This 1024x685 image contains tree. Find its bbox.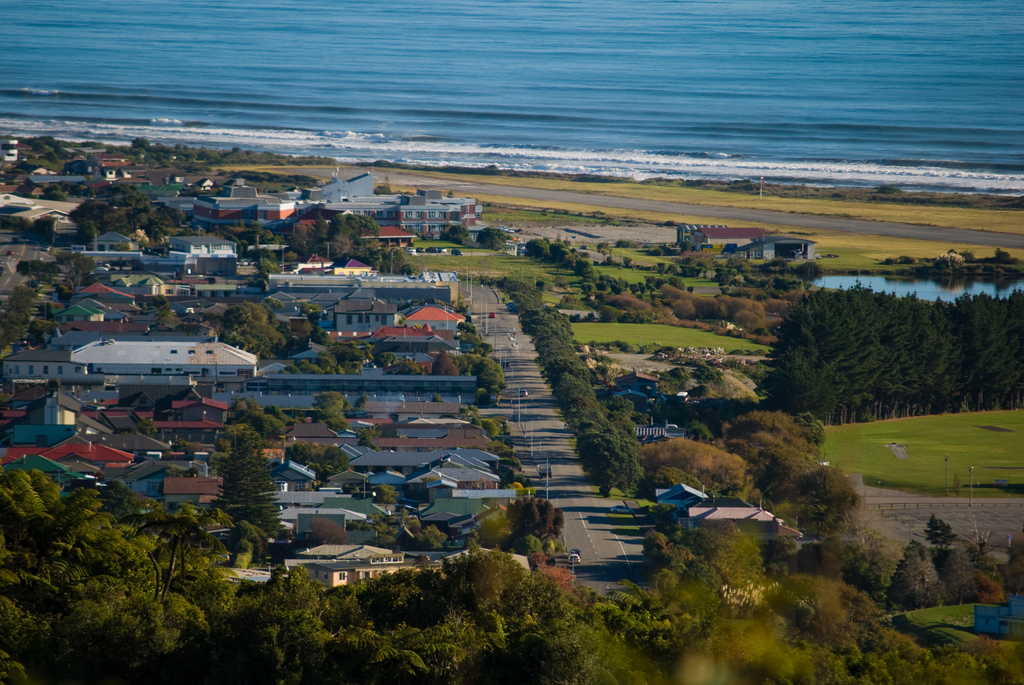
{"x1": 26, "y1": 212, "x2": 59, "y2": 246}.
